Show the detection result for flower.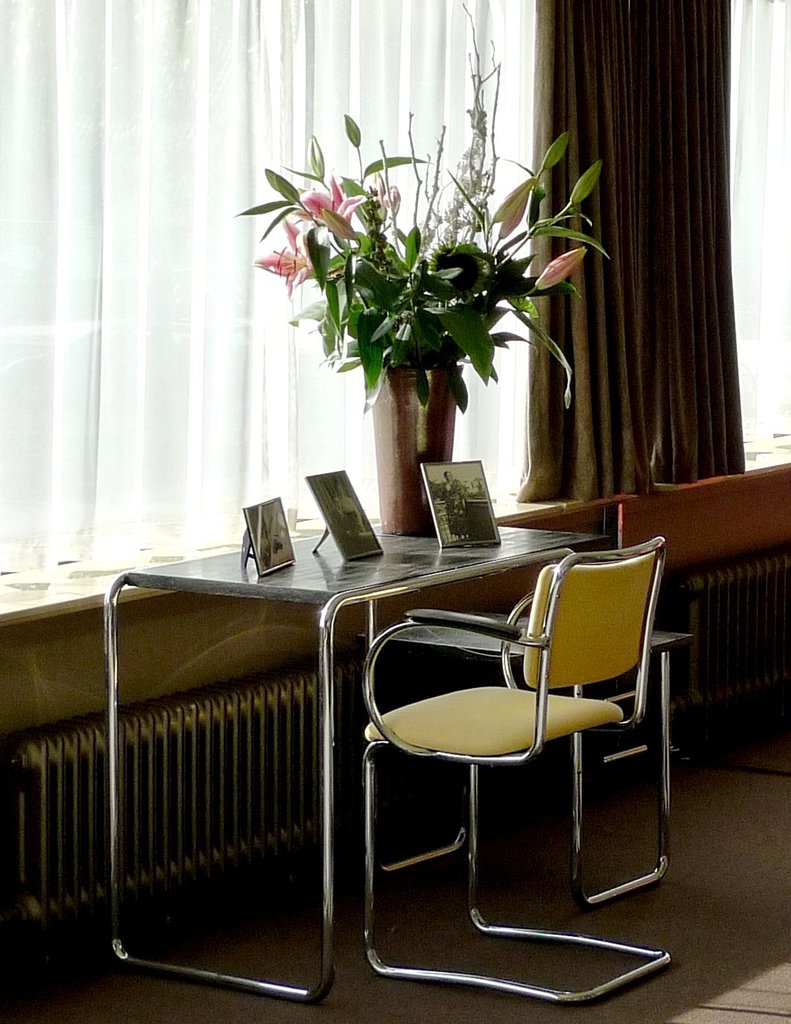
{"left": 539, "top": 252, "right": 595, "bottom": 300}.
